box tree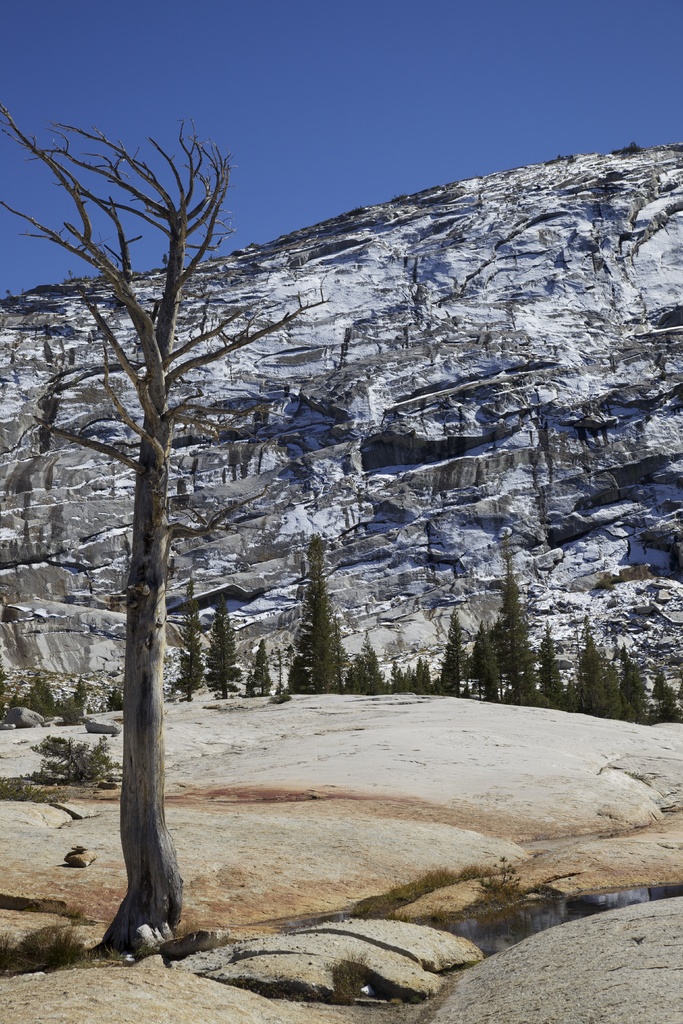
bbox=[293, 535, 331, 699]
